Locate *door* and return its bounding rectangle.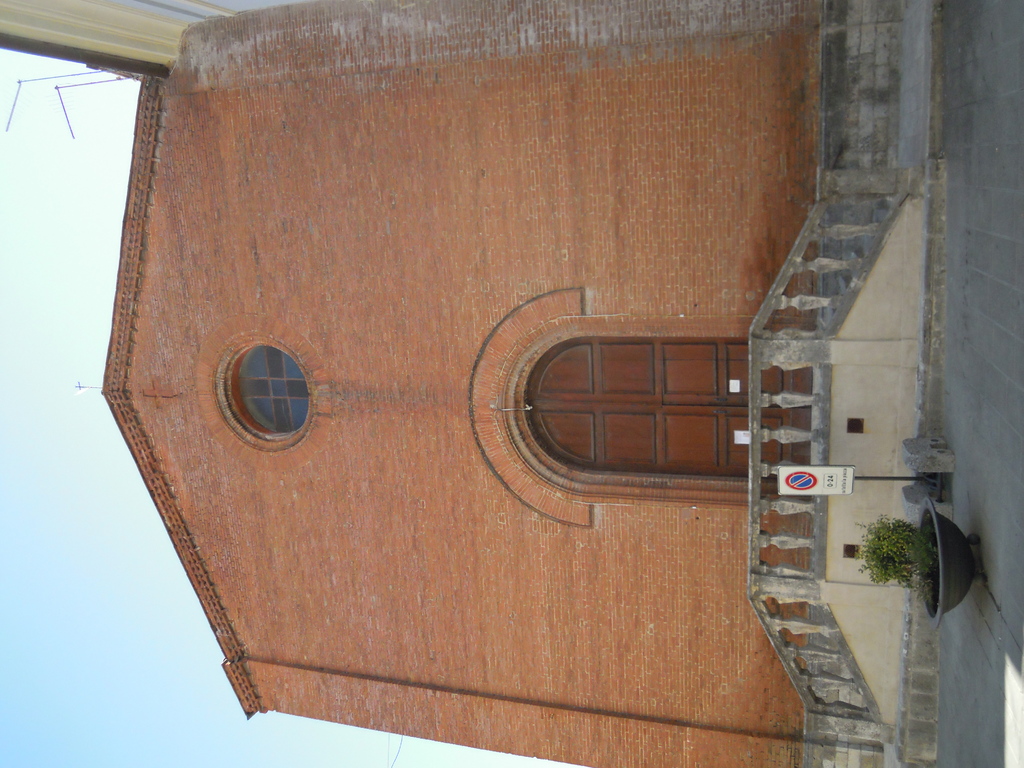
box=[522, 336, 788, 405].
